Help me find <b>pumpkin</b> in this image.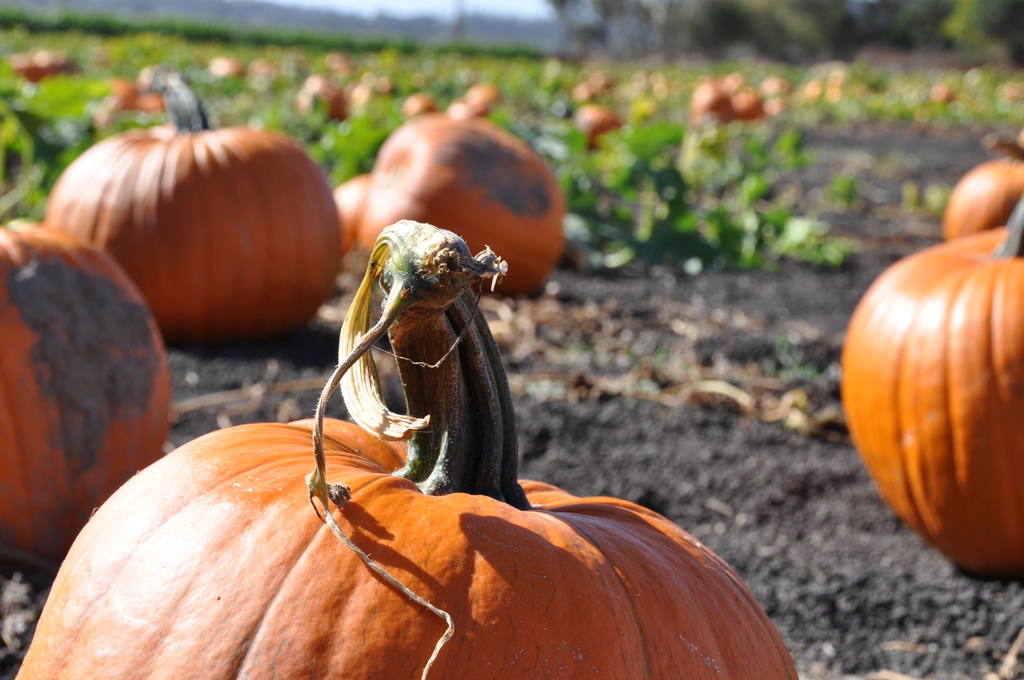
Found it: box=[0, 220, 169, 550].
